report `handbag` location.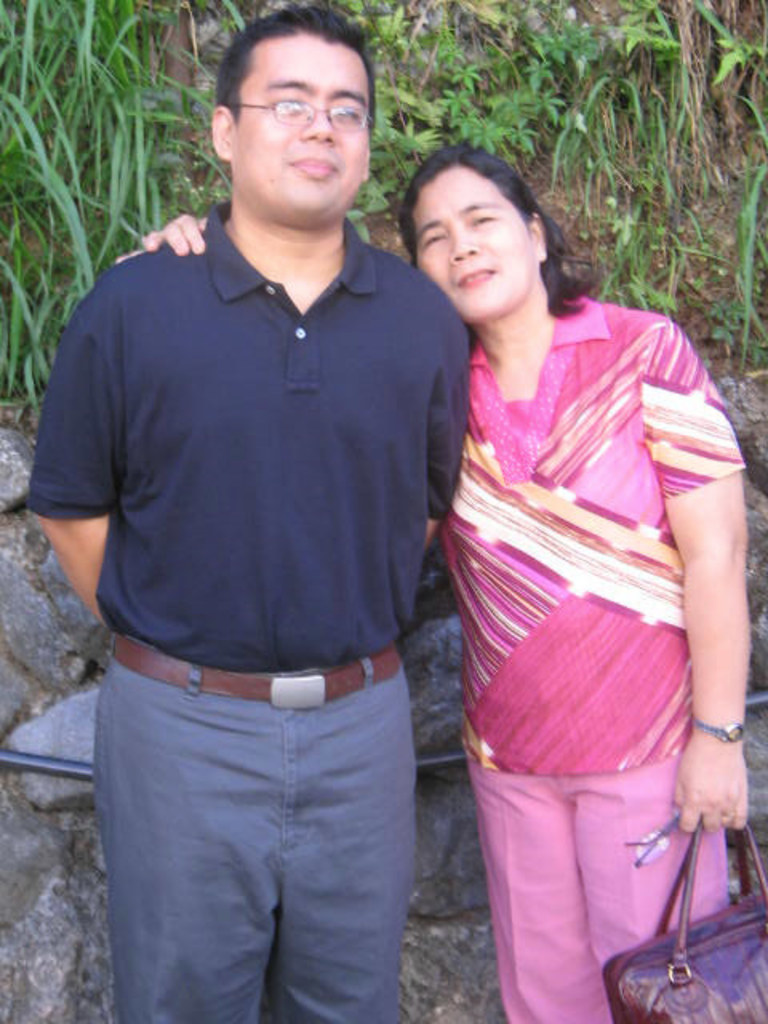
Report: (598,816,766,1022).
